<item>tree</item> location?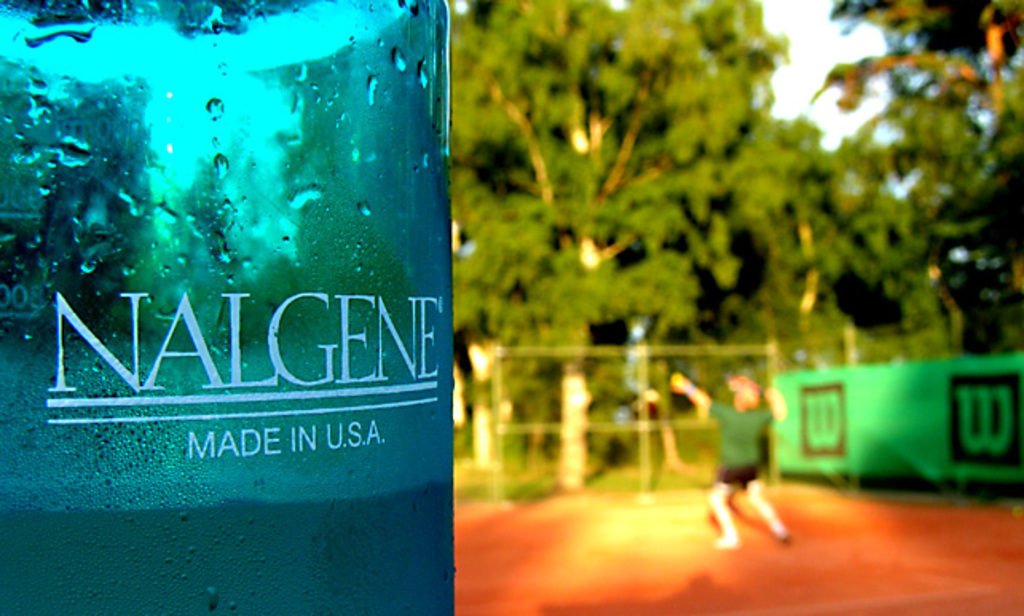
(x1=738, y1=118, x2=855, y2=381)
